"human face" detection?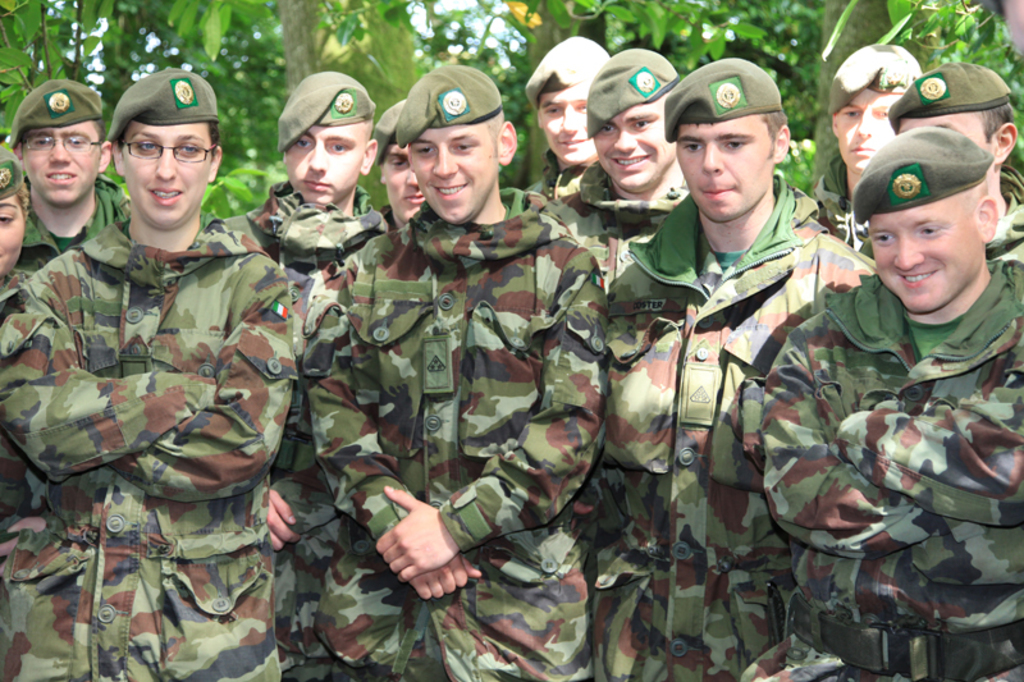
pyautogui.locateOnScreen(545, 90, 594, 166)
